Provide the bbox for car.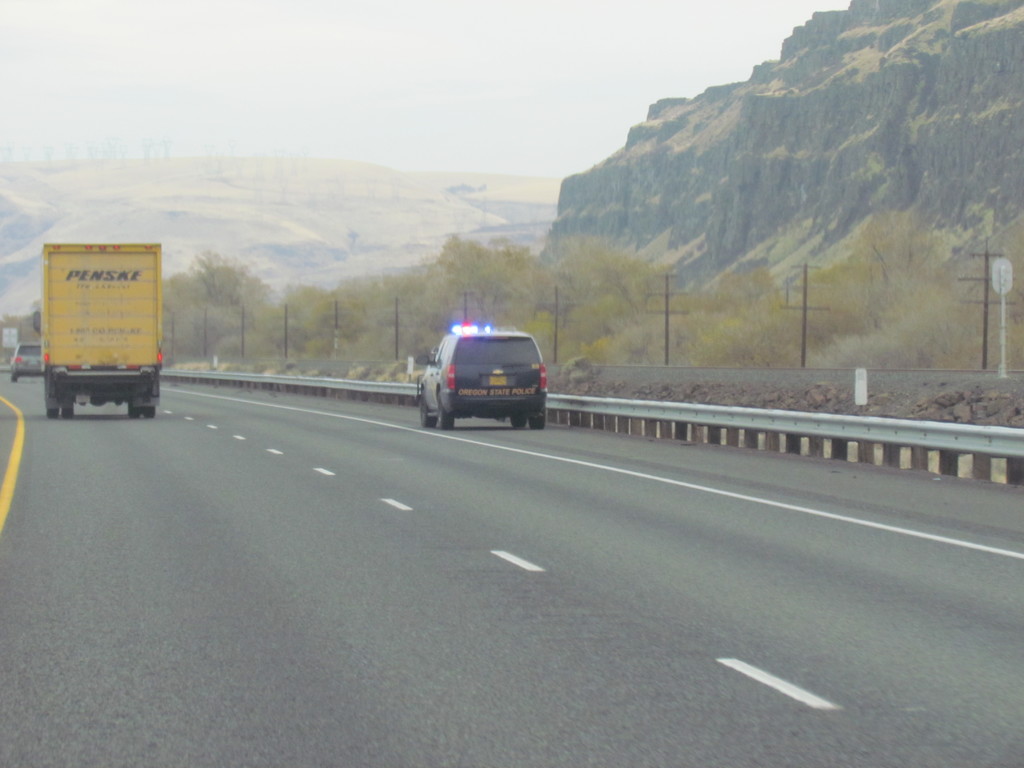
rect(415, 320, 547, 431).
